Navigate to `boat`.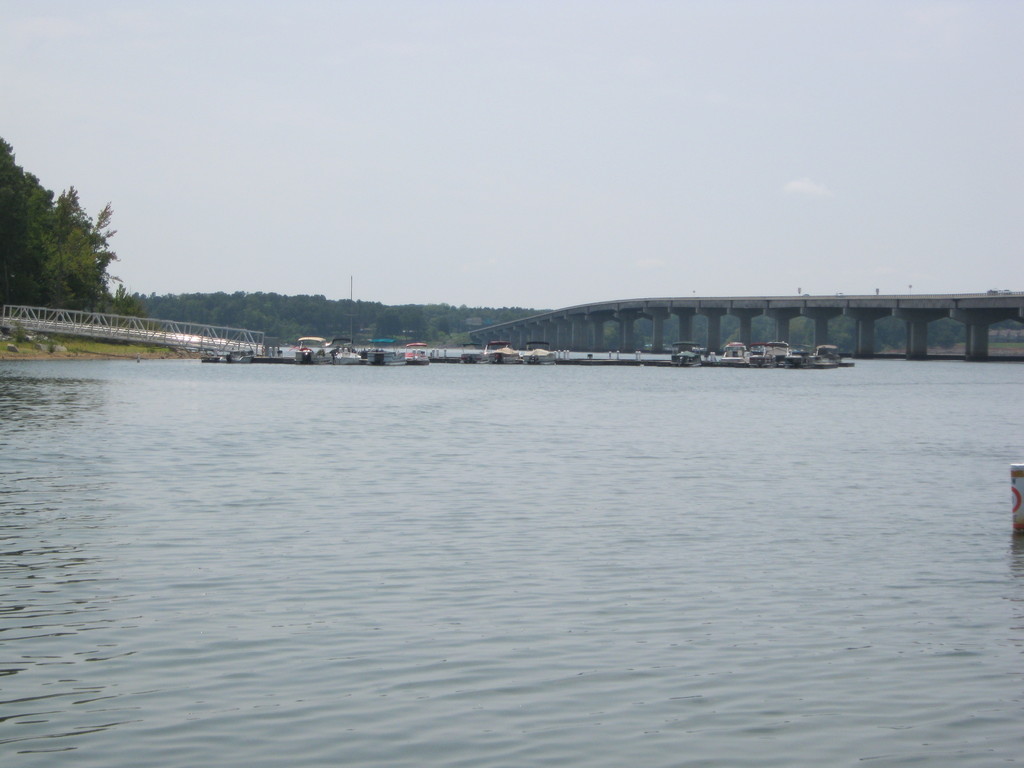
Navigation target: {"x1": 746, "y1": 341, "x2": 796, "y2": 371}.
